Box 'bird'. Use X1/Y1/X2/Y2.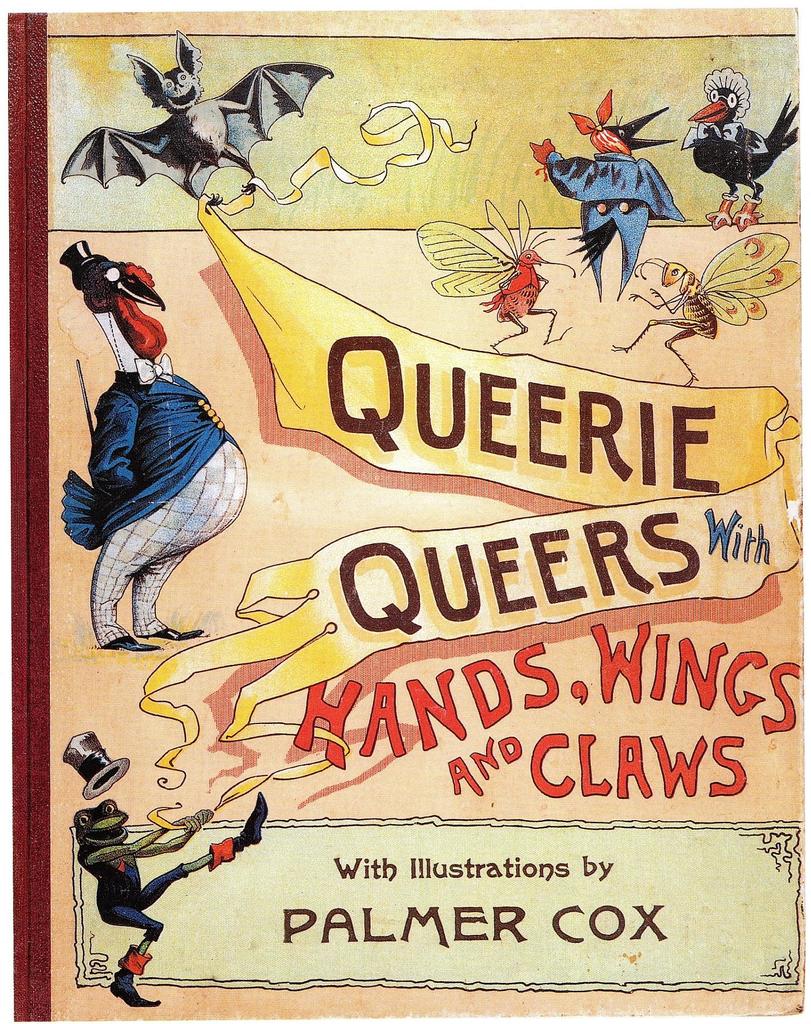
680/61/801/230.
